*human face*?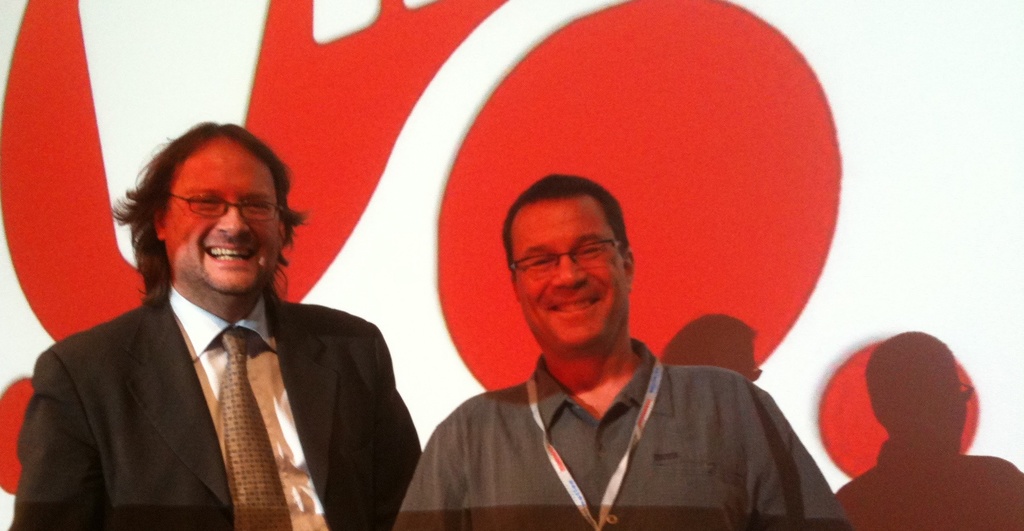
159:148:280:298
